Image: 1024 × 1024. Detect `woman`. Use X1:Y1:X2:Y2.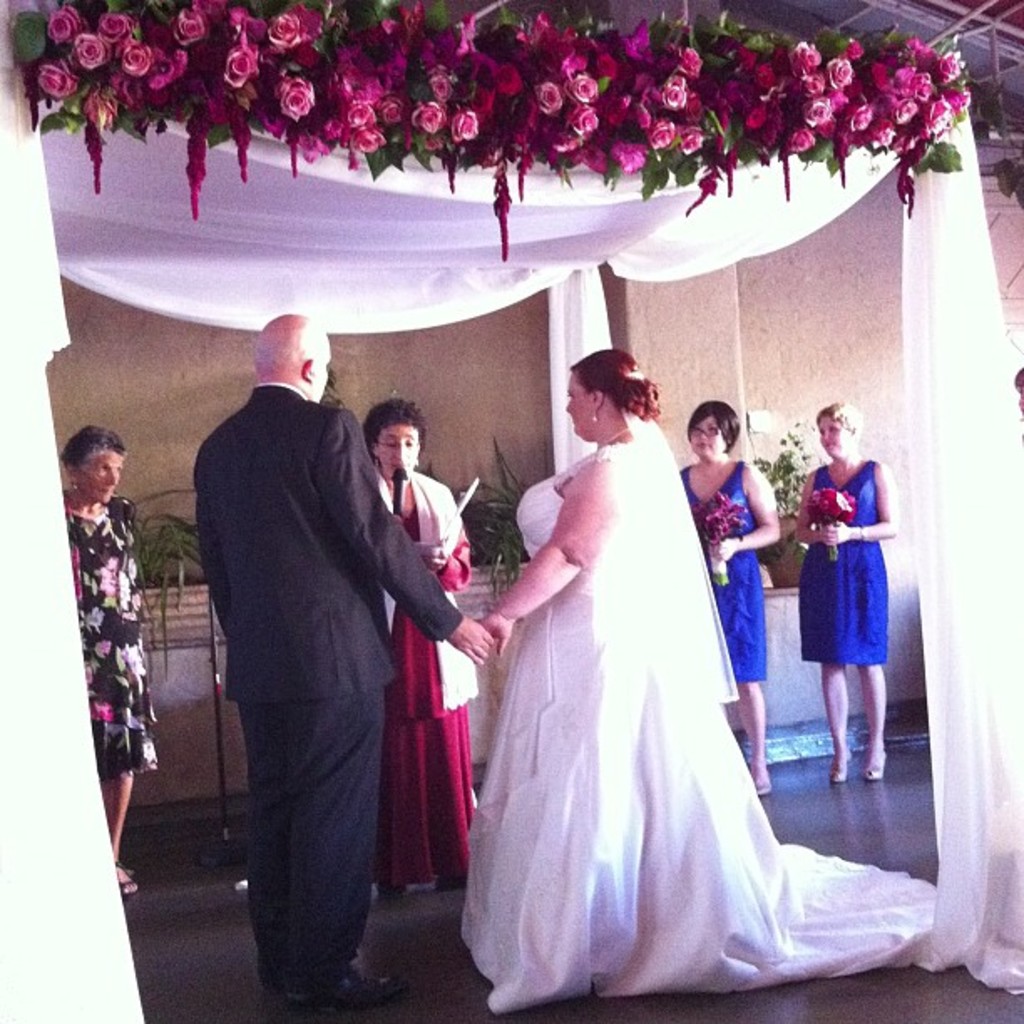
55:423:164:902.
